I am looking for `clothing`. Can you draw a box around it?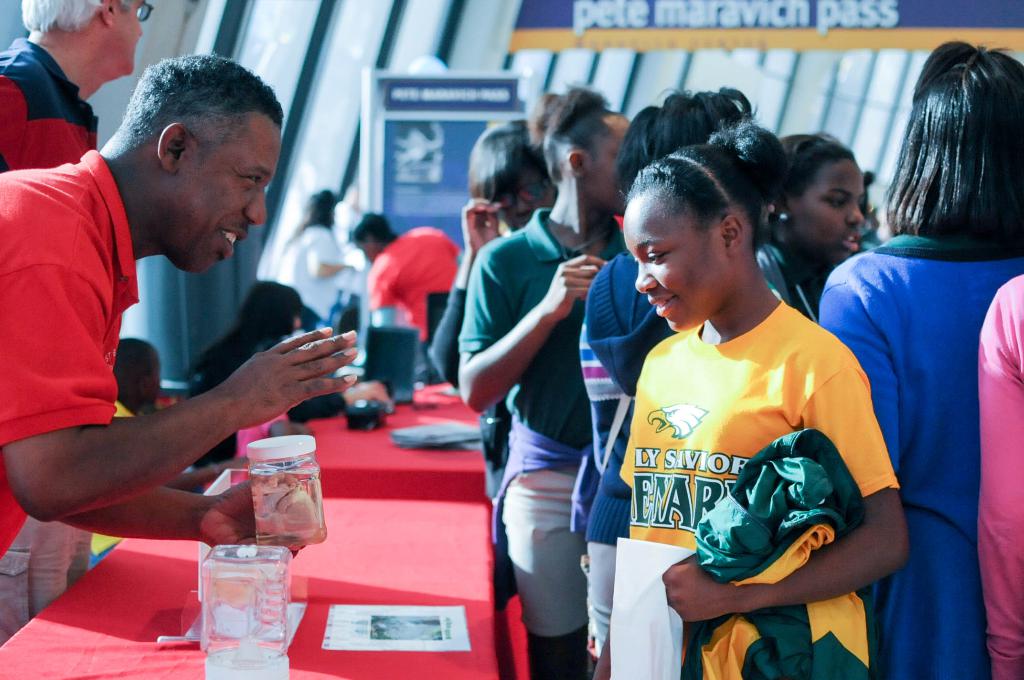
Sure, the bounding box is region(968, 270, 1023, 679).
